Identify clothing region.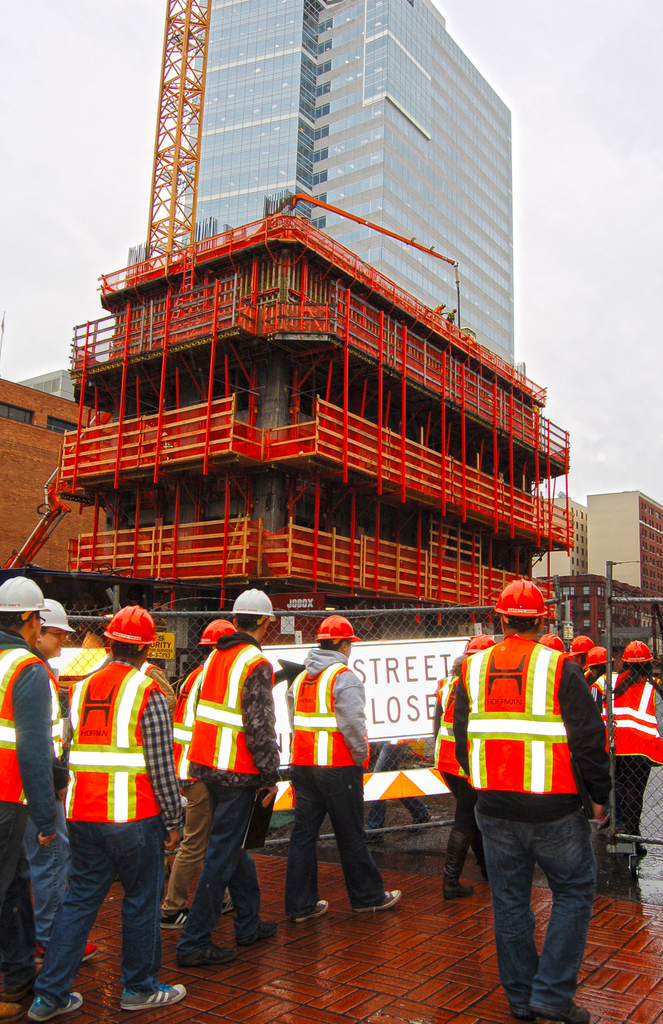
Region: box=[282, 615, 383, 924].
